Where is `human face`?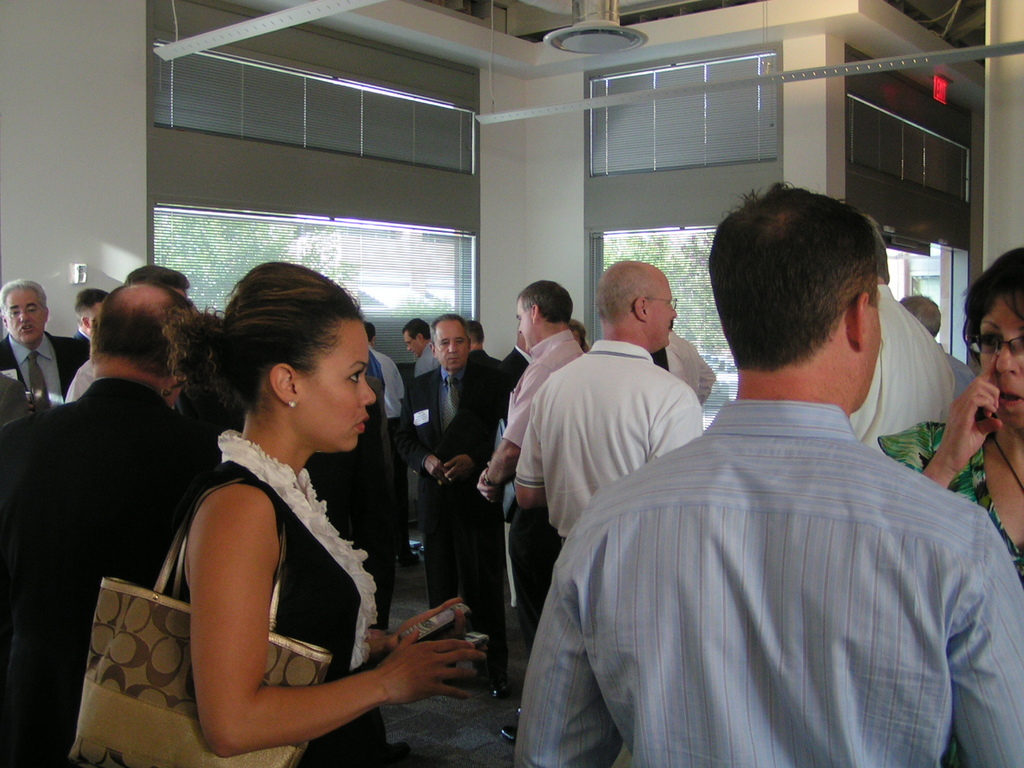
[983, 302, 1022, 417].
